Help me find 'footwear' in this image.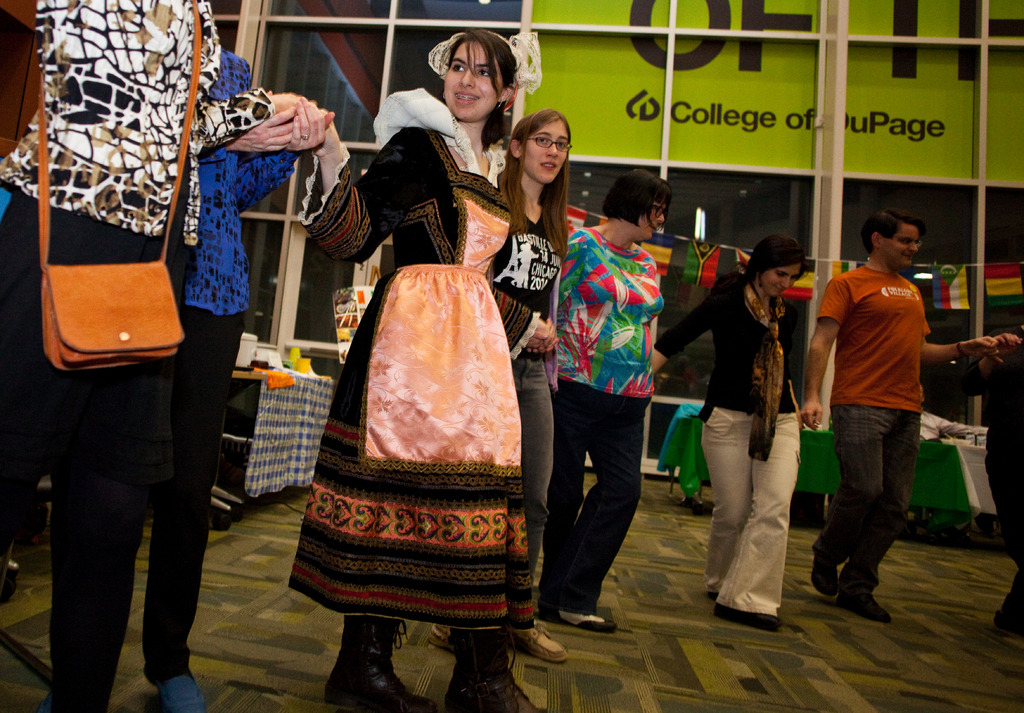
Found it: region(820, 546, 897, 623).
